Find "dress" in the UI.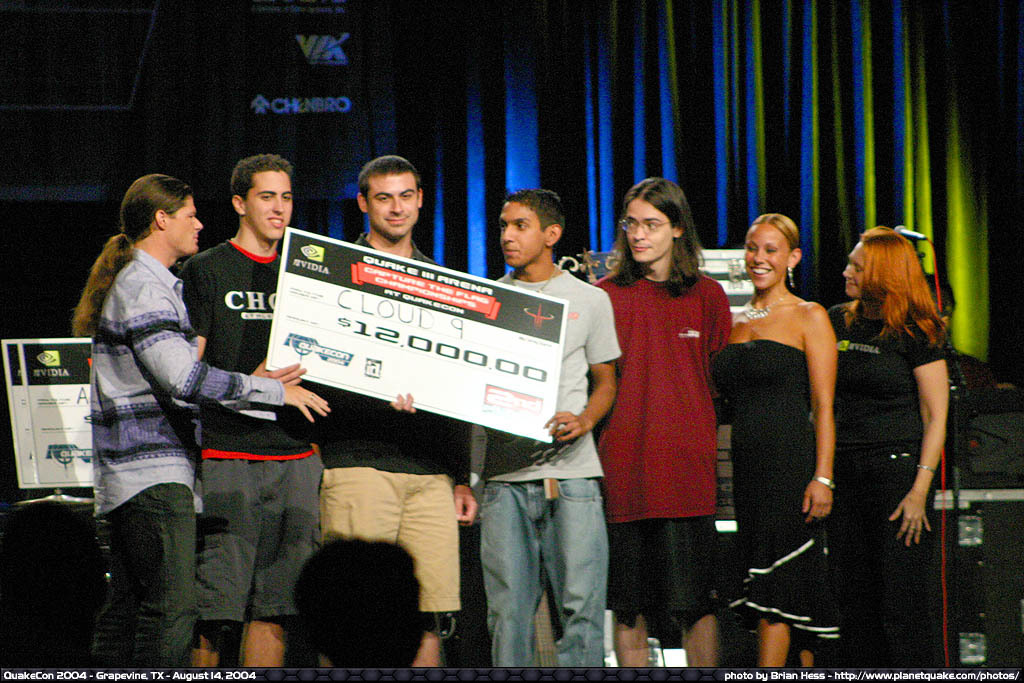
UI element at 713, 336, 843, 635.
